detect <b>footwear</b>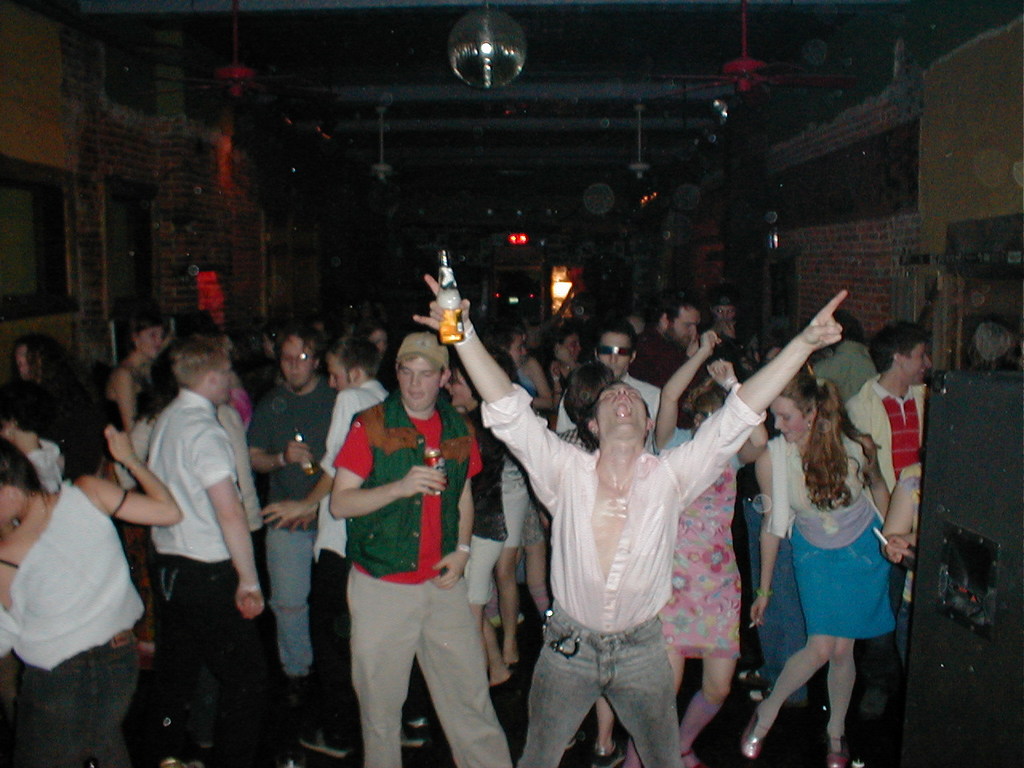
locate(827, 750, 877, 767)
